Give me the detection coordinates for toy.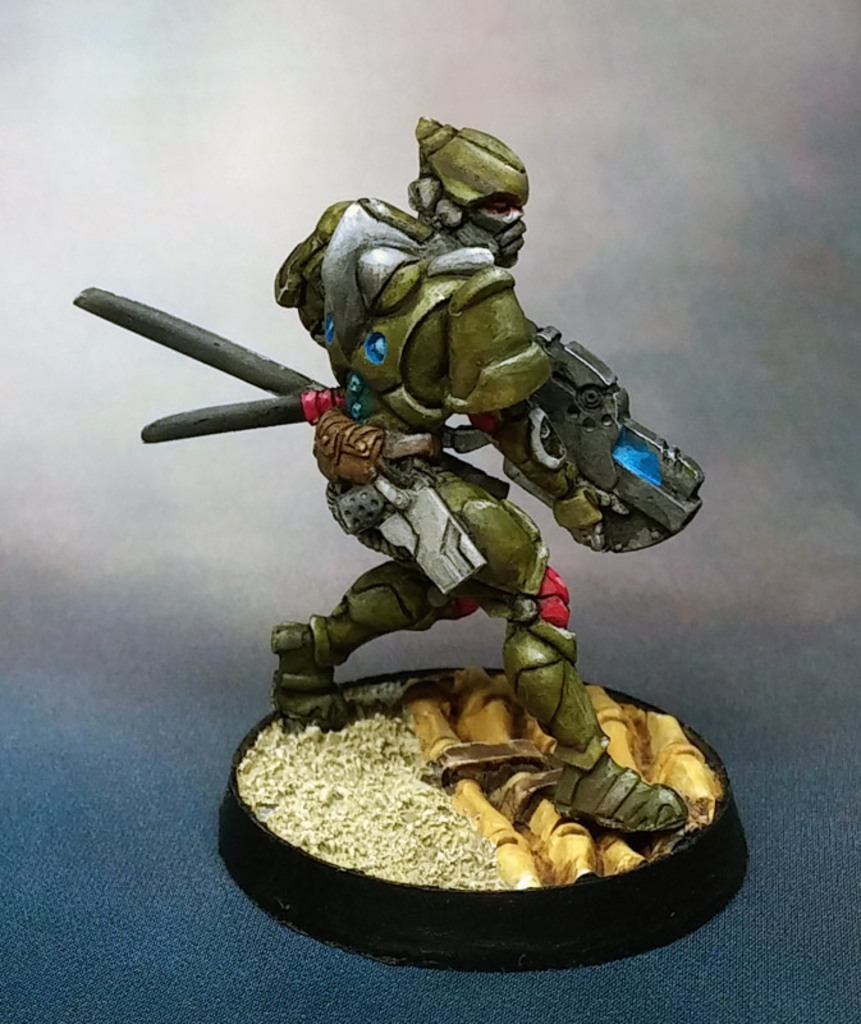
bbox=[67, 101, 720, 876].
